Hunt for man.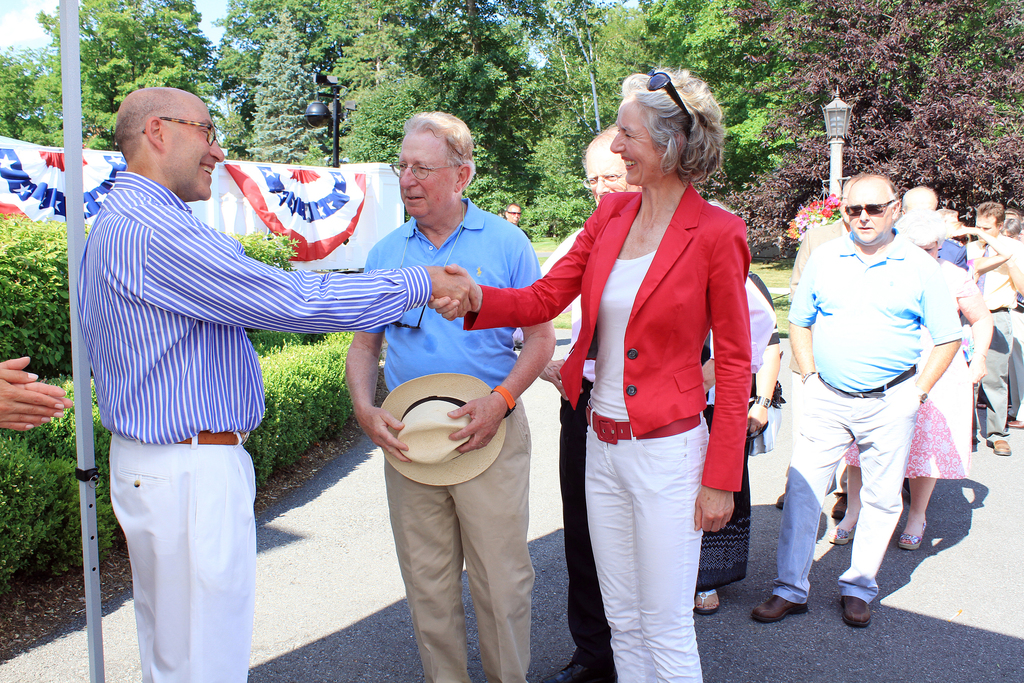
Hunted down at Rect(792, 177, 929, 537).
